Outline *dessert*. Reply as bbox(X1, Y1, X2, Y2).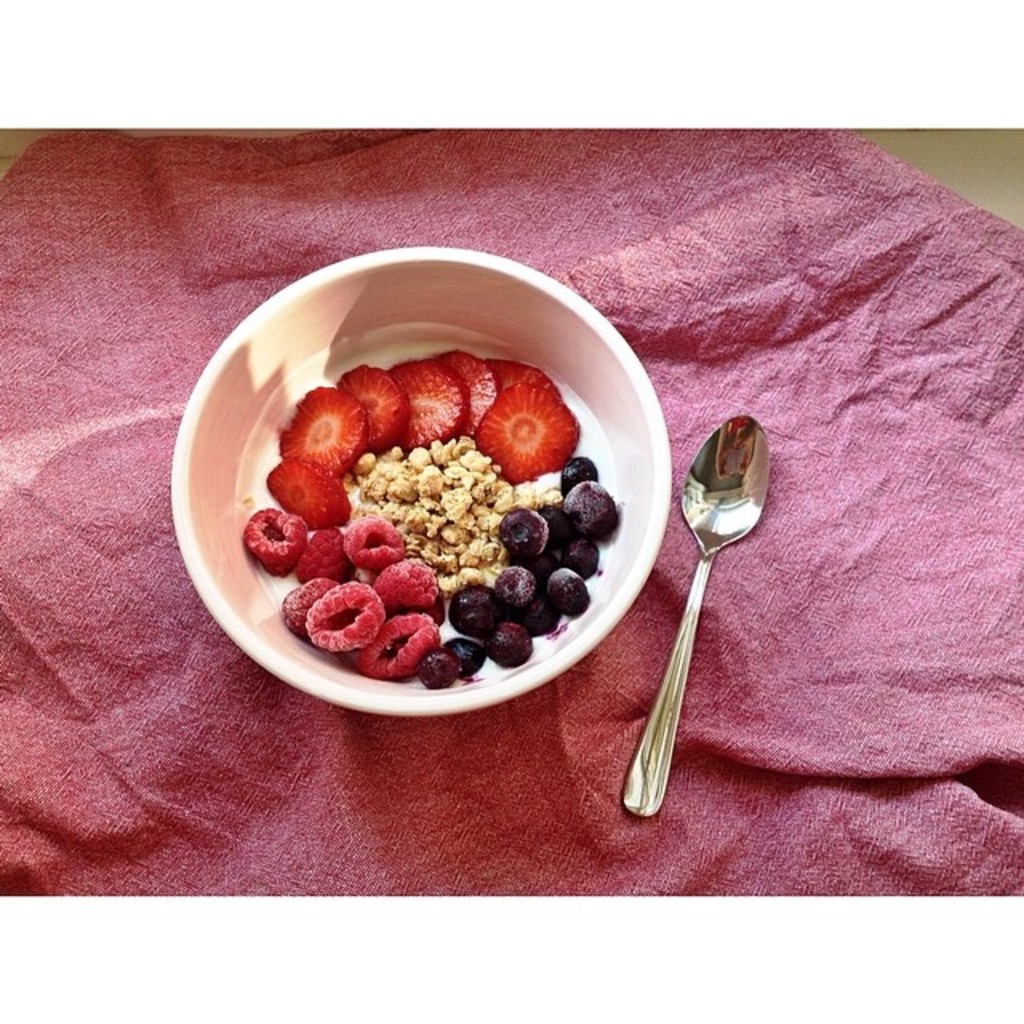
bbox(282, 566, 346, 630).
